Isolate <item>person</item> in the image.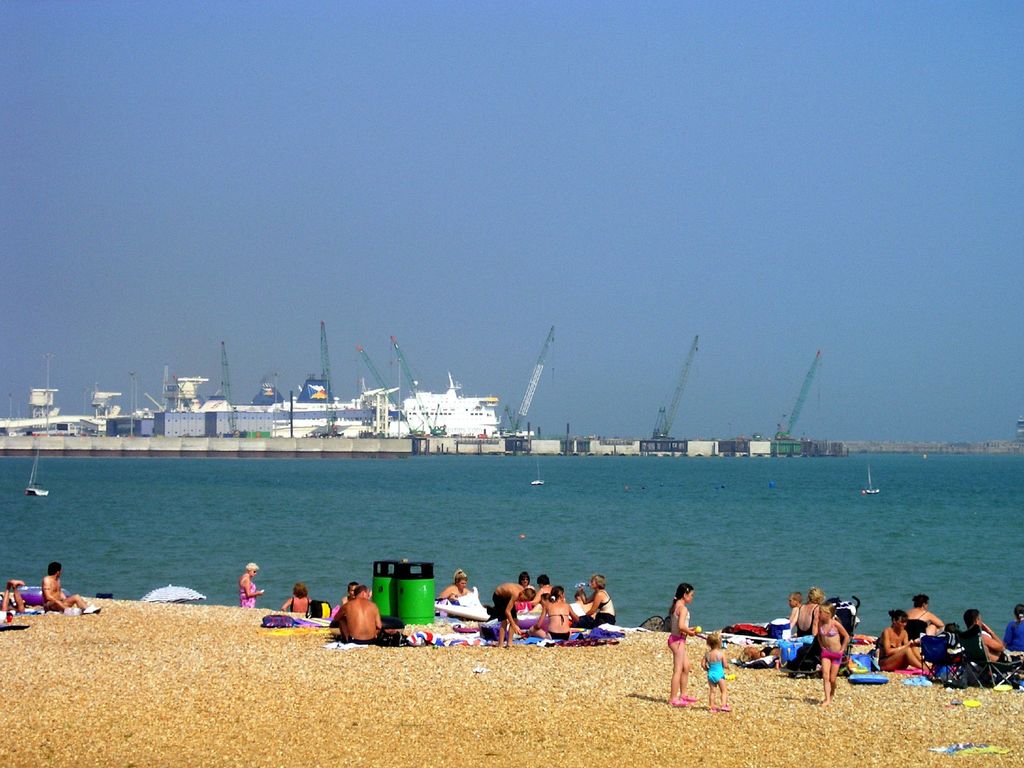
Isolated region: (235,561,262,607).
